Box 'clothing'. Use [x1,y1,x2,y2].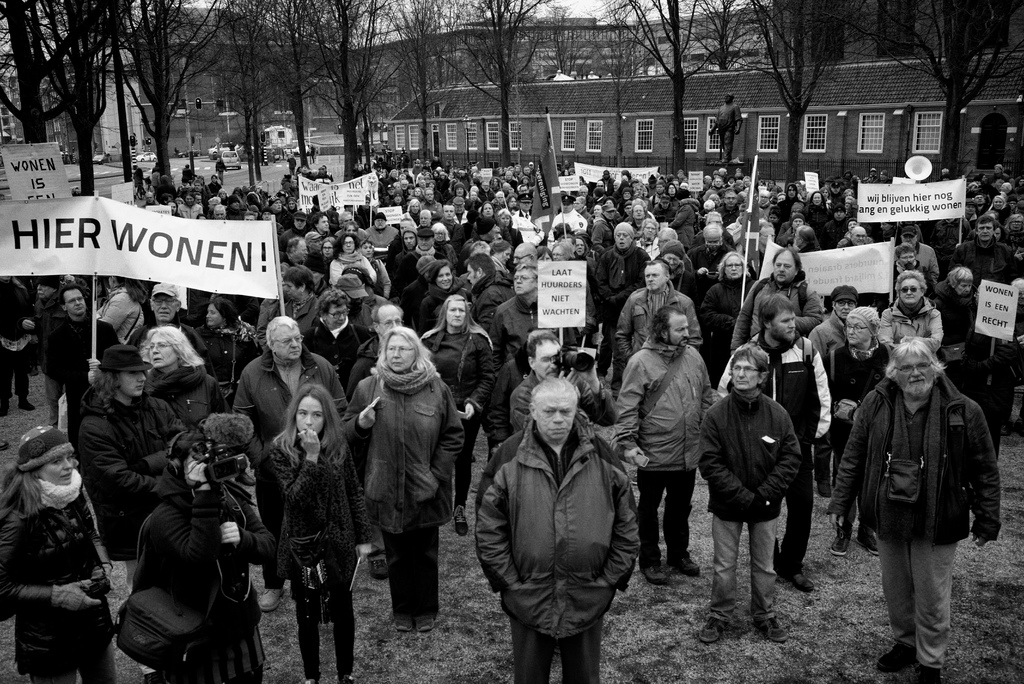
[383,174,392,186].
